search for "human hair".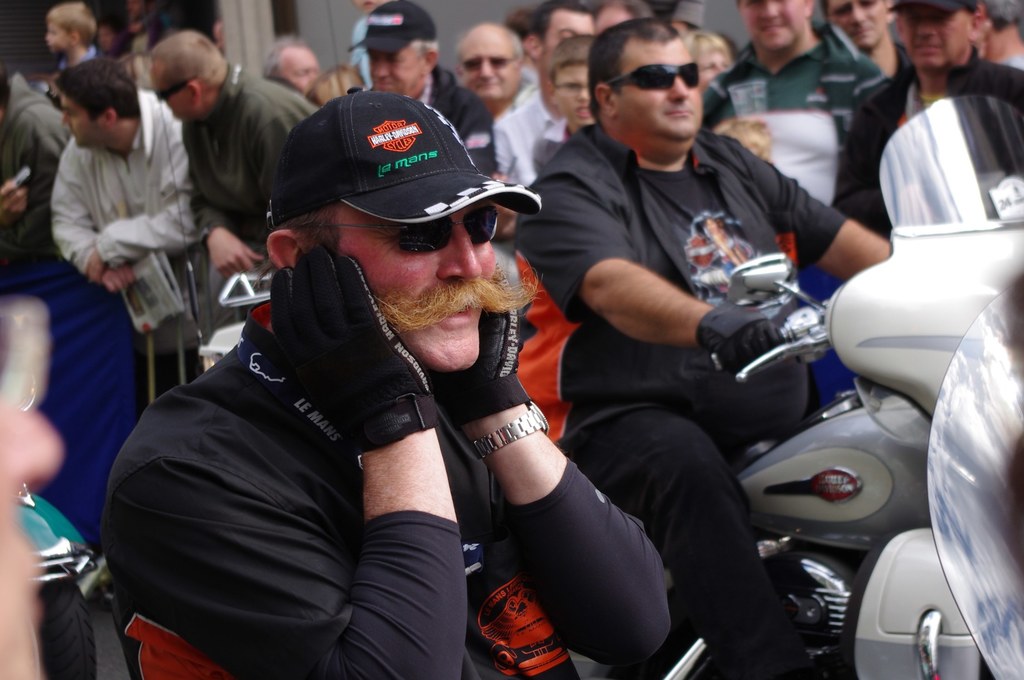
Found at locate(980, 0, 1022, 32).
